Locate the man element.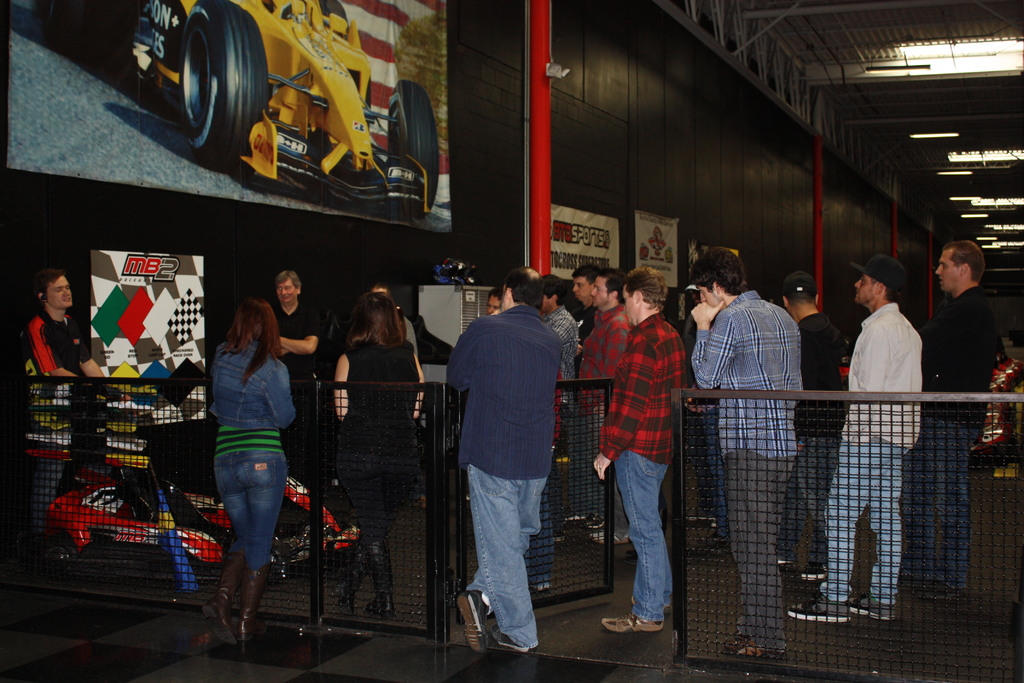
Element bbox: rect(581, 264, 627, 551).
